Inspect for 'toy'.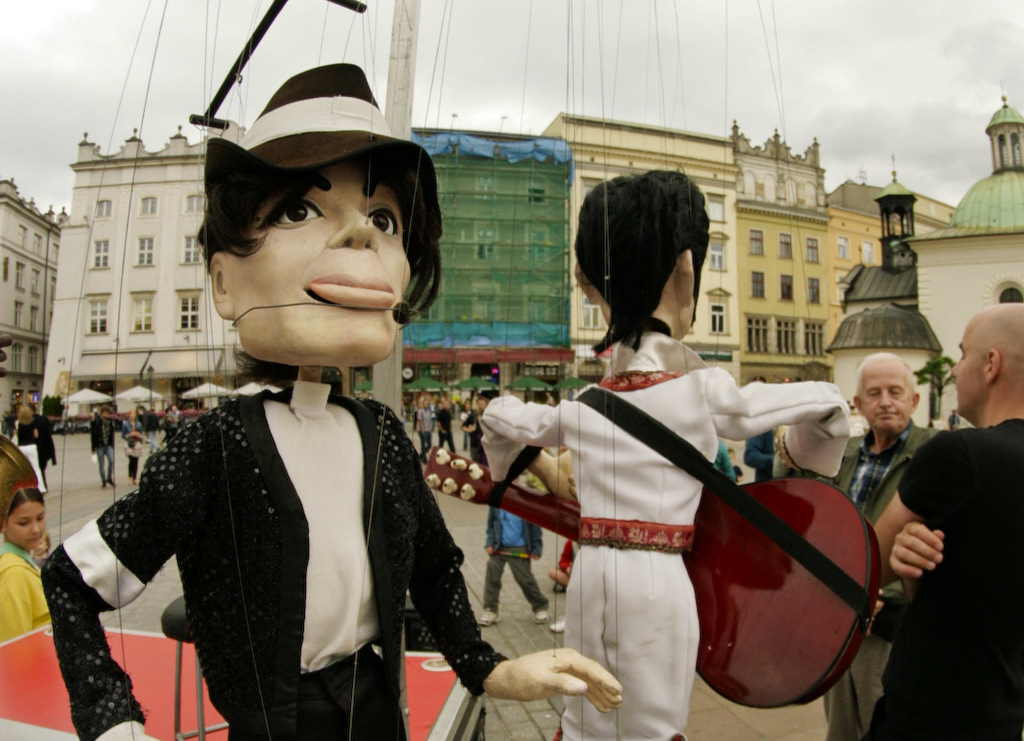
Inspection: x1=47 y1=60 x2=627 y2=740.
